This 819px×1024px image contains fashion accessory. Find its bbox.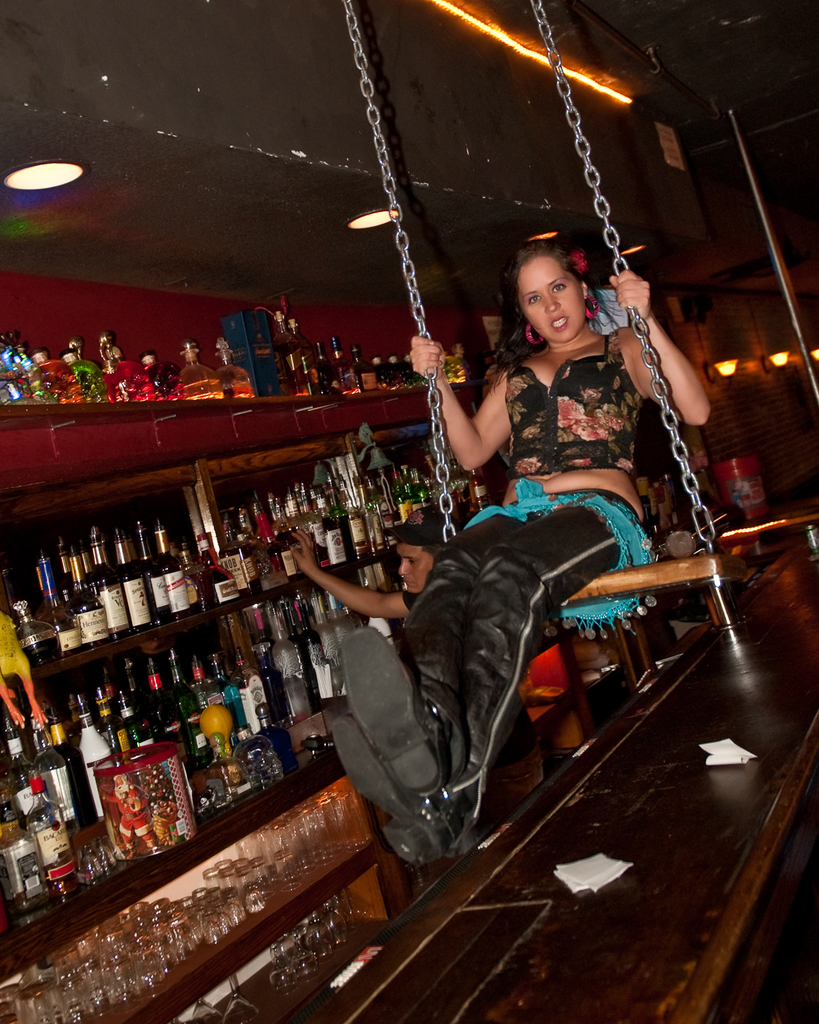
BBox(458, 473, 656, 635).
